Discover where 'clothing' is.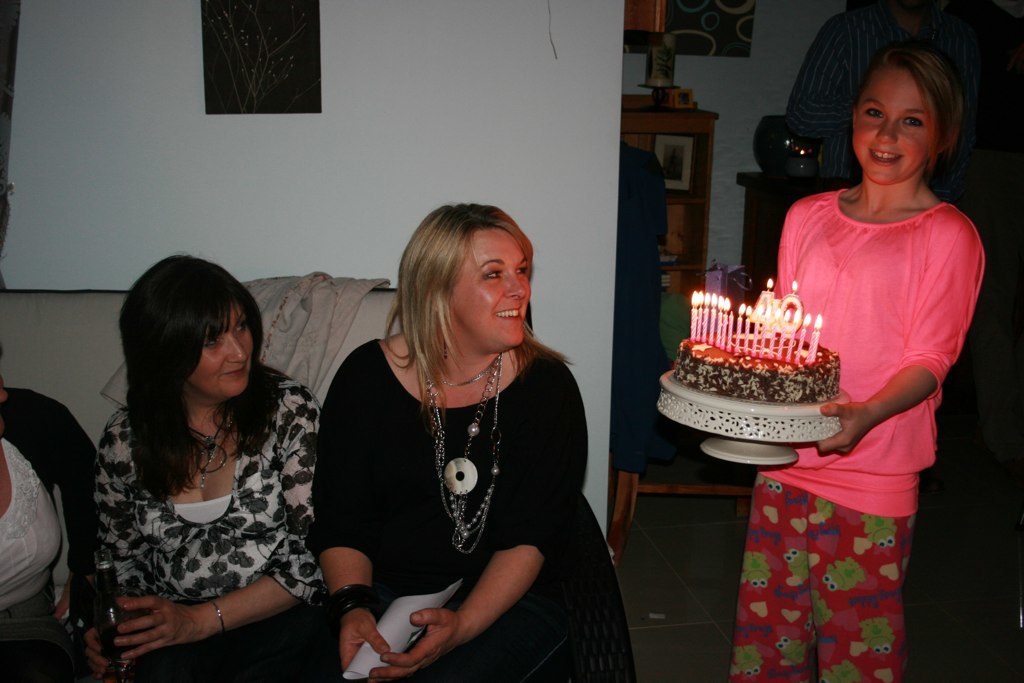
Discovered at 83,355,323,682.
